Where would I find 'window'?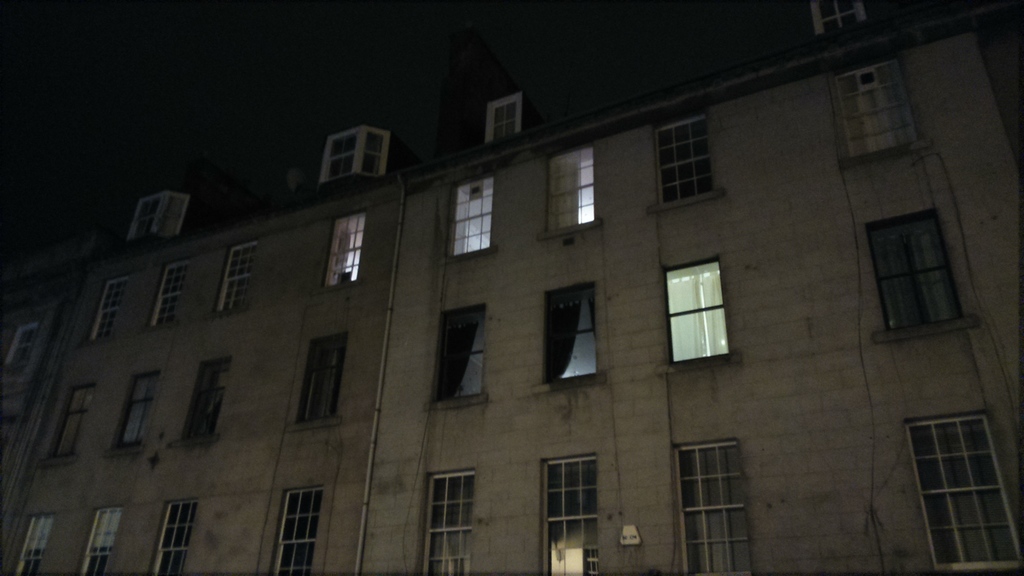
At 834 60 912 158.
